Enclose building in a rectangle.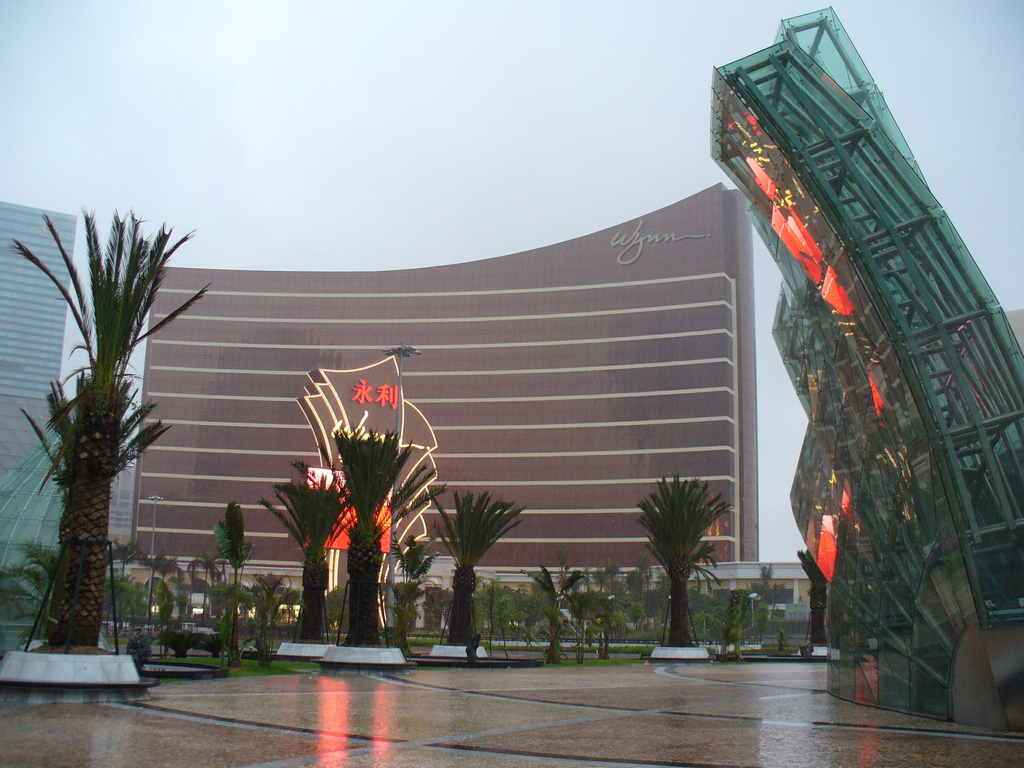
(x1=0, y1=195, x2=77, y2=395).
